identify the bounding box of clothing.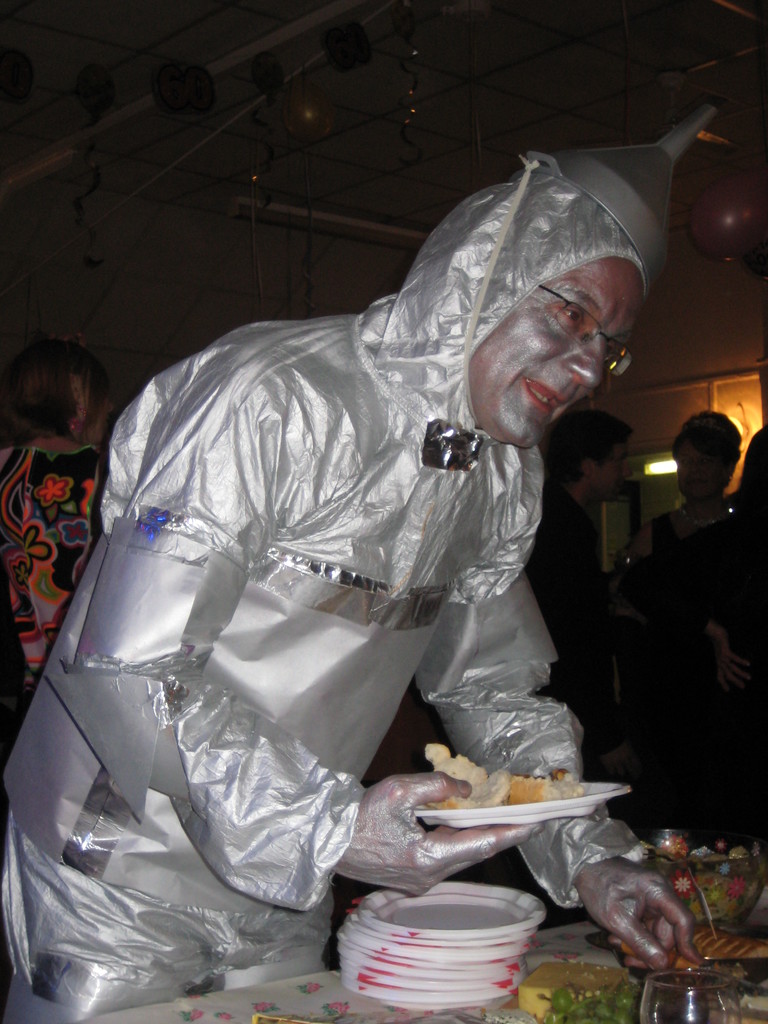
bbox=(0, 139, 652, 1023).
